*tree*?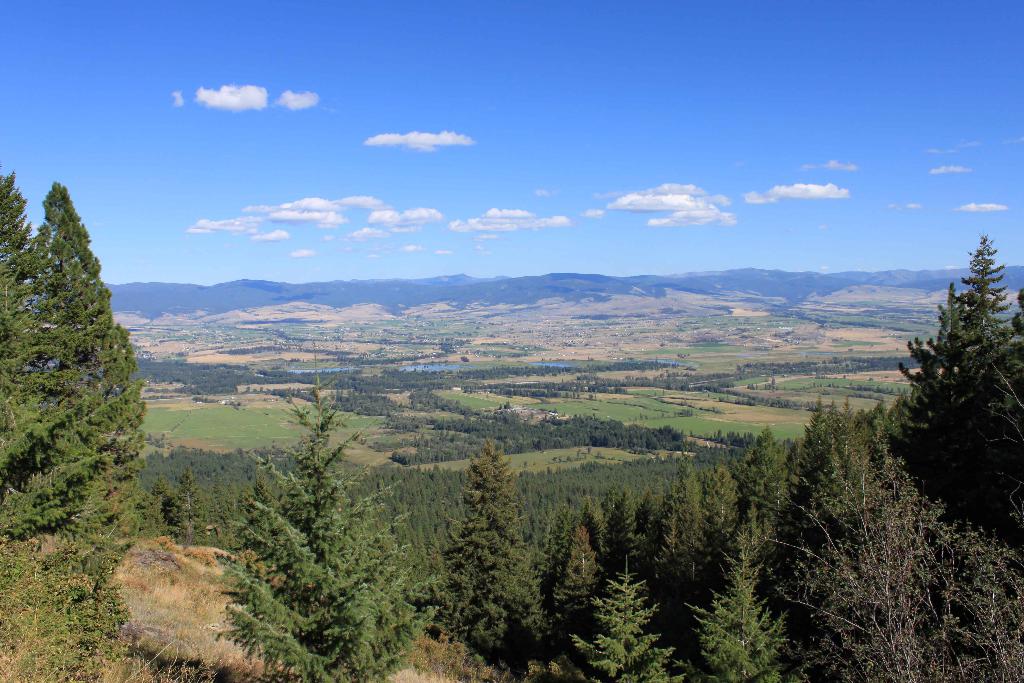
select_region(762, 436, 1023, 682)
